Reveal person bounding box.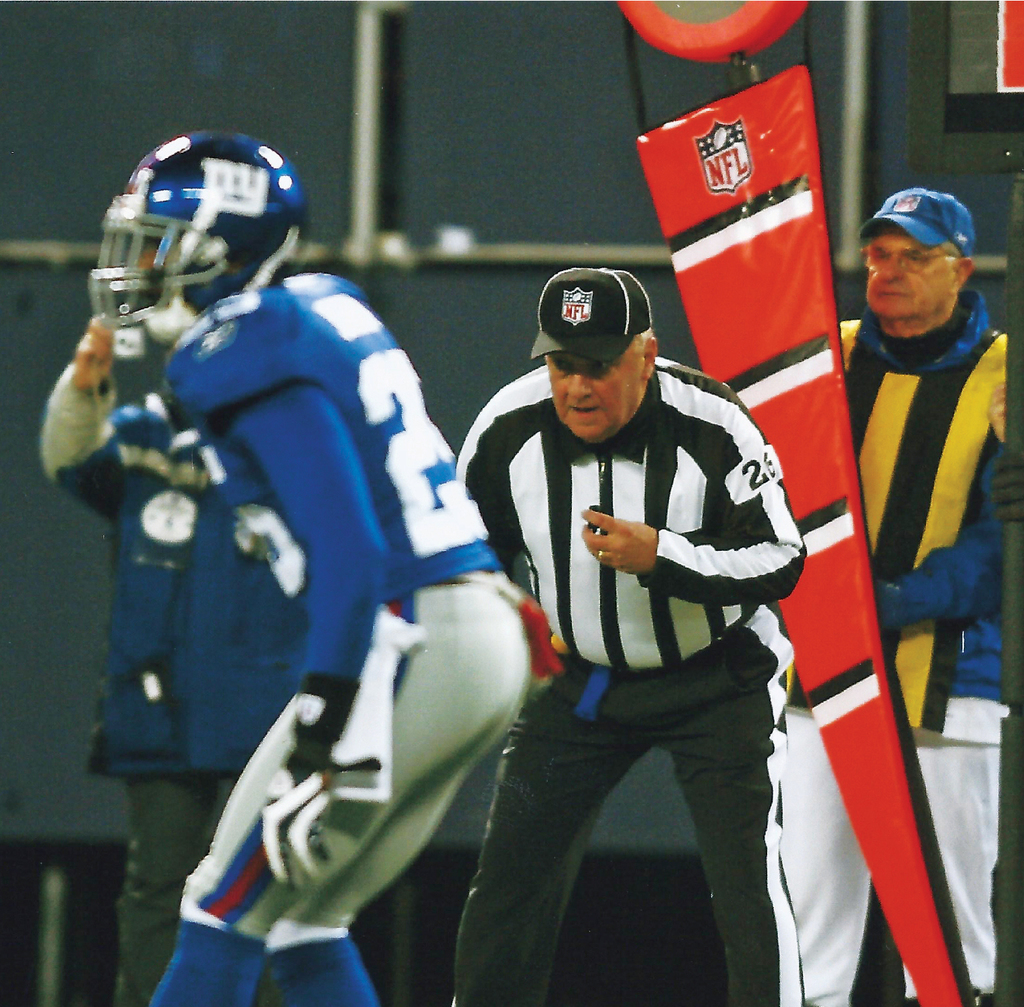
Revealed: <region>26, 312, 330, 1006</region>.
